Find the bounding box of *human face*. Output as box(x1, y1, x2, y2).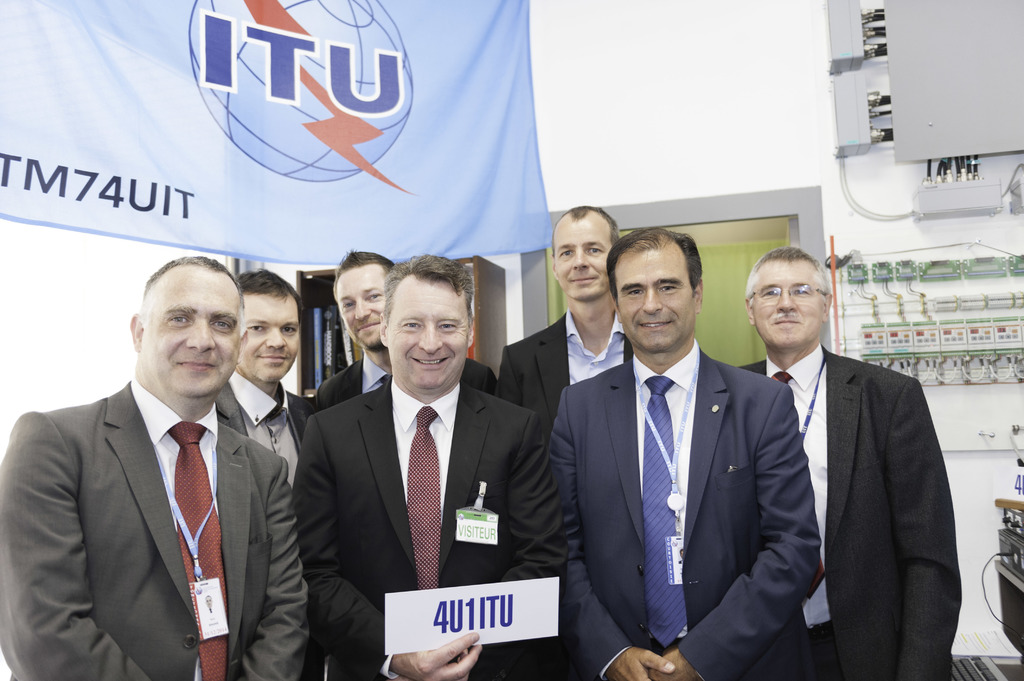
box(753, 263, 820, 343).
